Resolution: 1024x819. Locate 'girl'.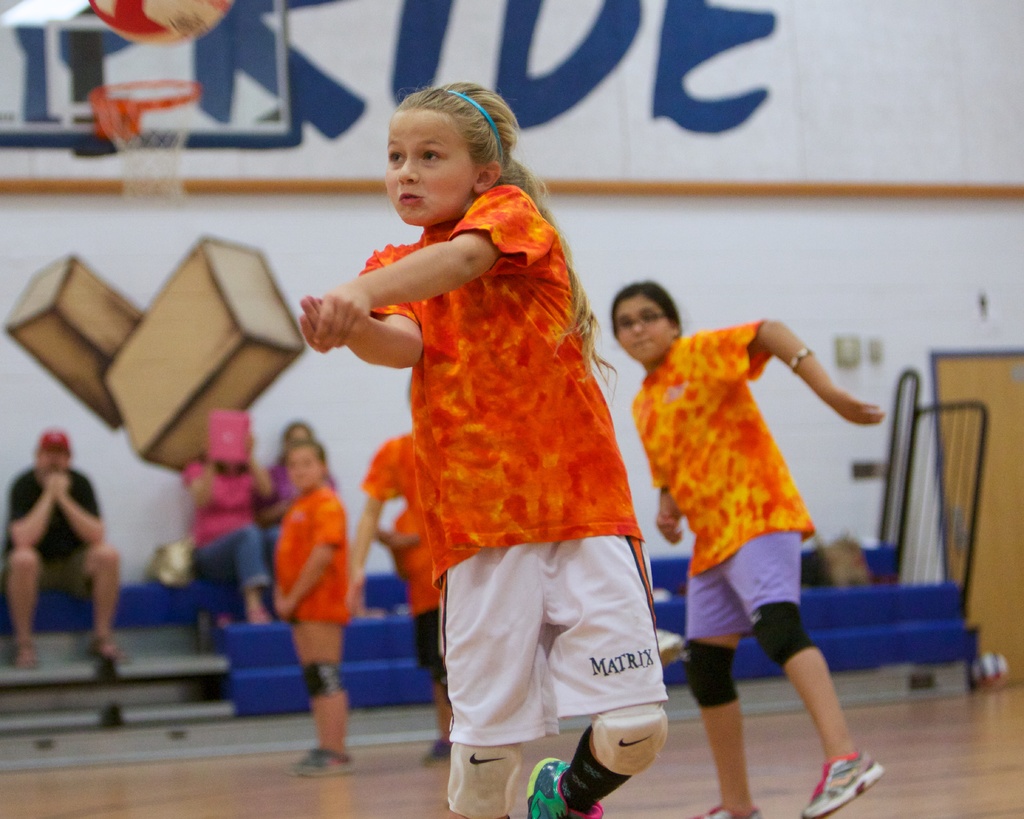
369/503/458/764.
